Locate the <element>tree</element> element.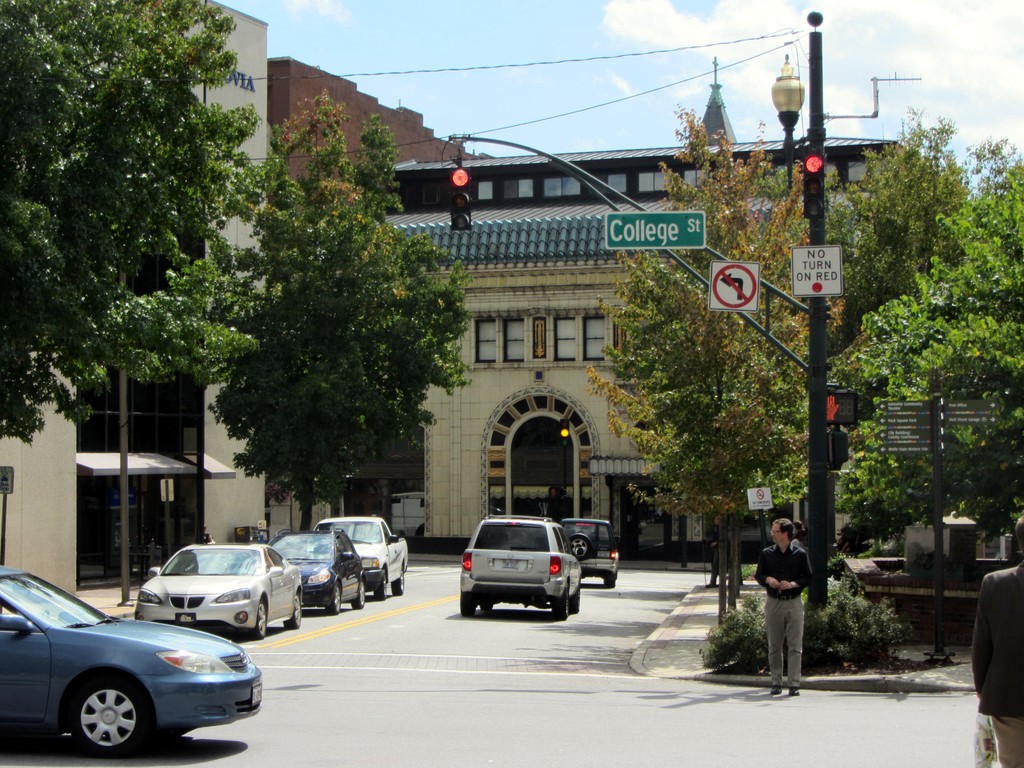
Element bbox: rect(844, 106, 1023, 347).
